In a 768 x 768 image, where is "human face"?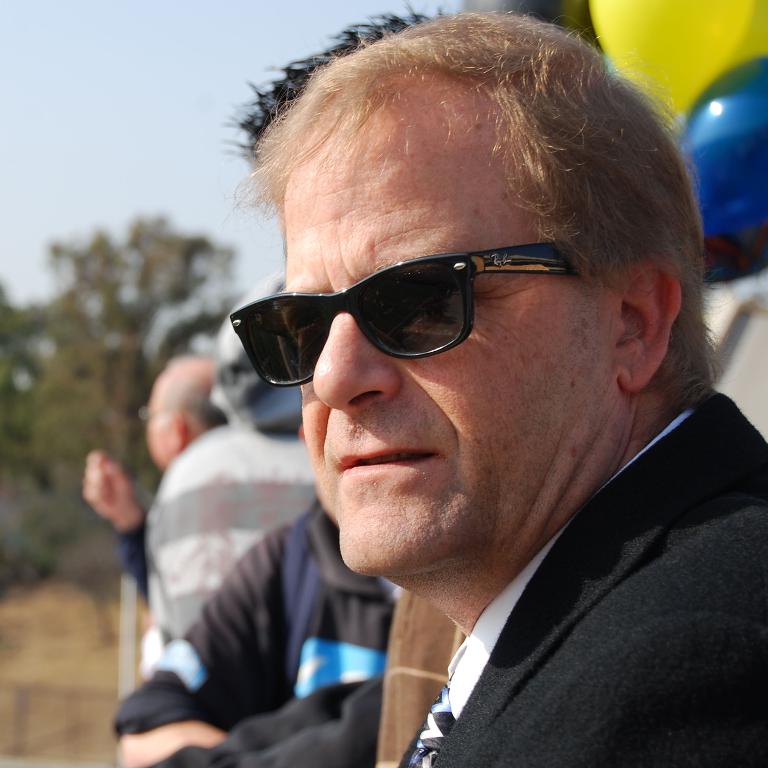
281,121,613,577.
